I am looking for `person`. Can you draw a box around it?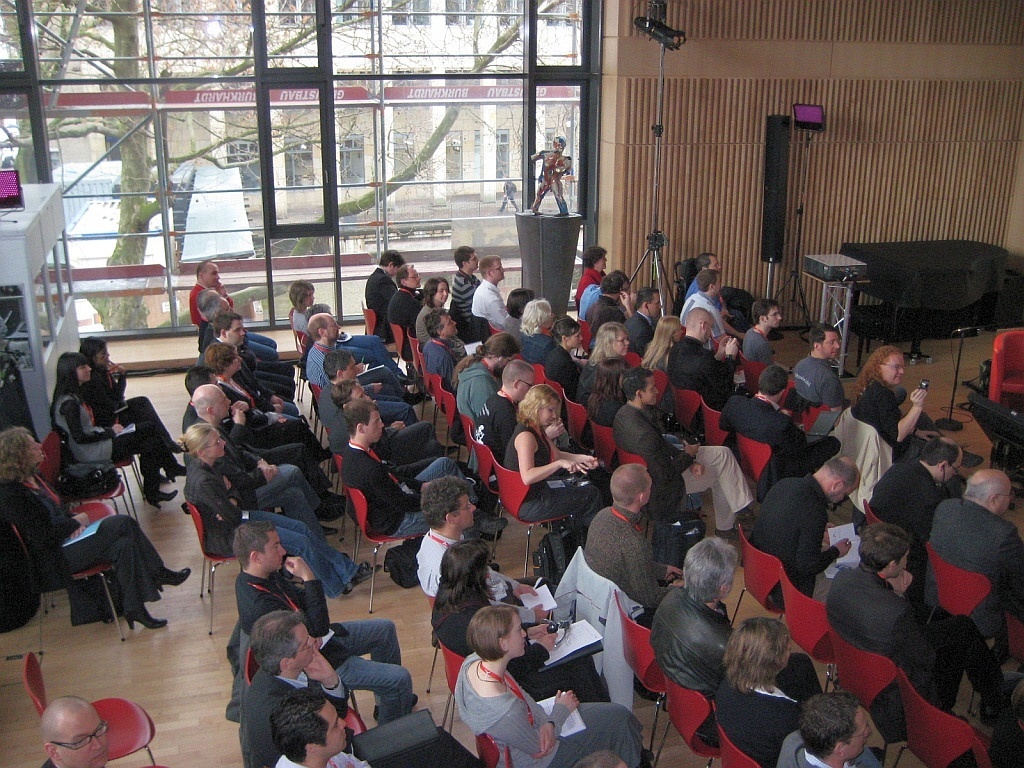
Sure, the bounding box is crop(0, 427, 189, 631).
